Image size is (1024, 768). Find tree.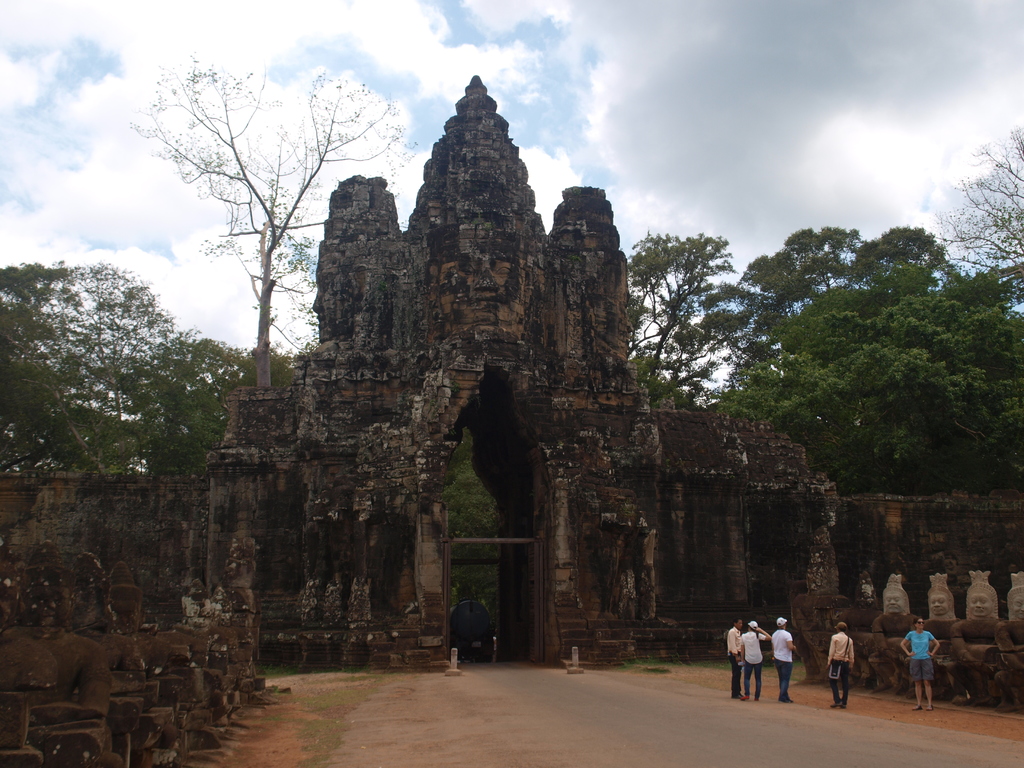
[x1=0, y1=250, x2=288, y2=501].
